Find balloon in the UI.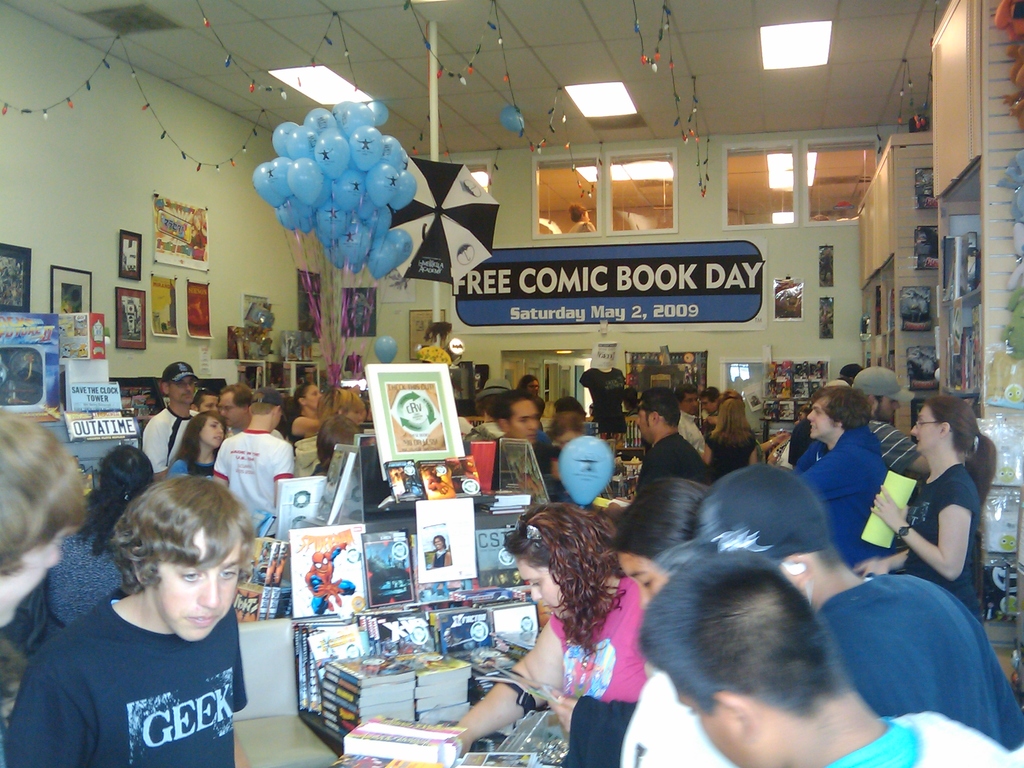
UI element at left=499, top=105, right=527, bottom=138.
